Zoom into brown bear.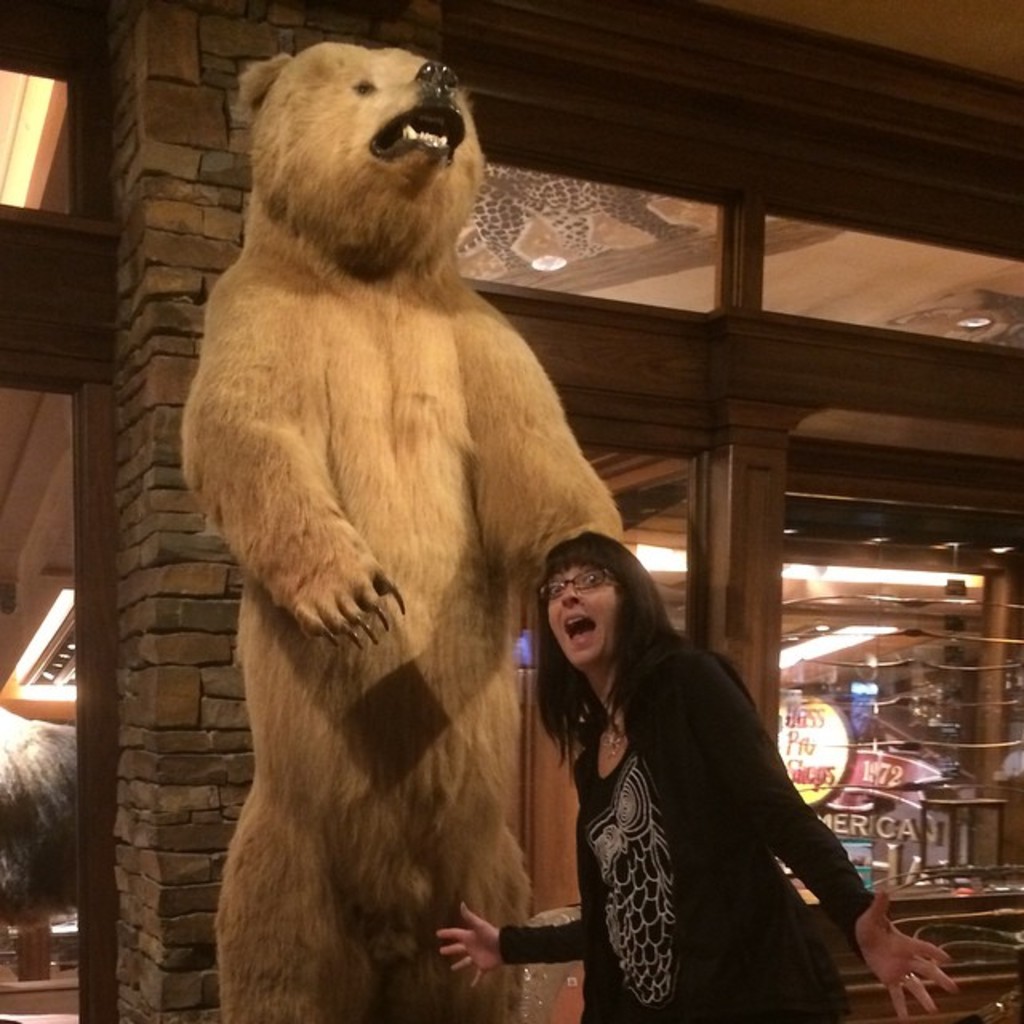
Zoom target: locate(176, 40, 626, 1022).
